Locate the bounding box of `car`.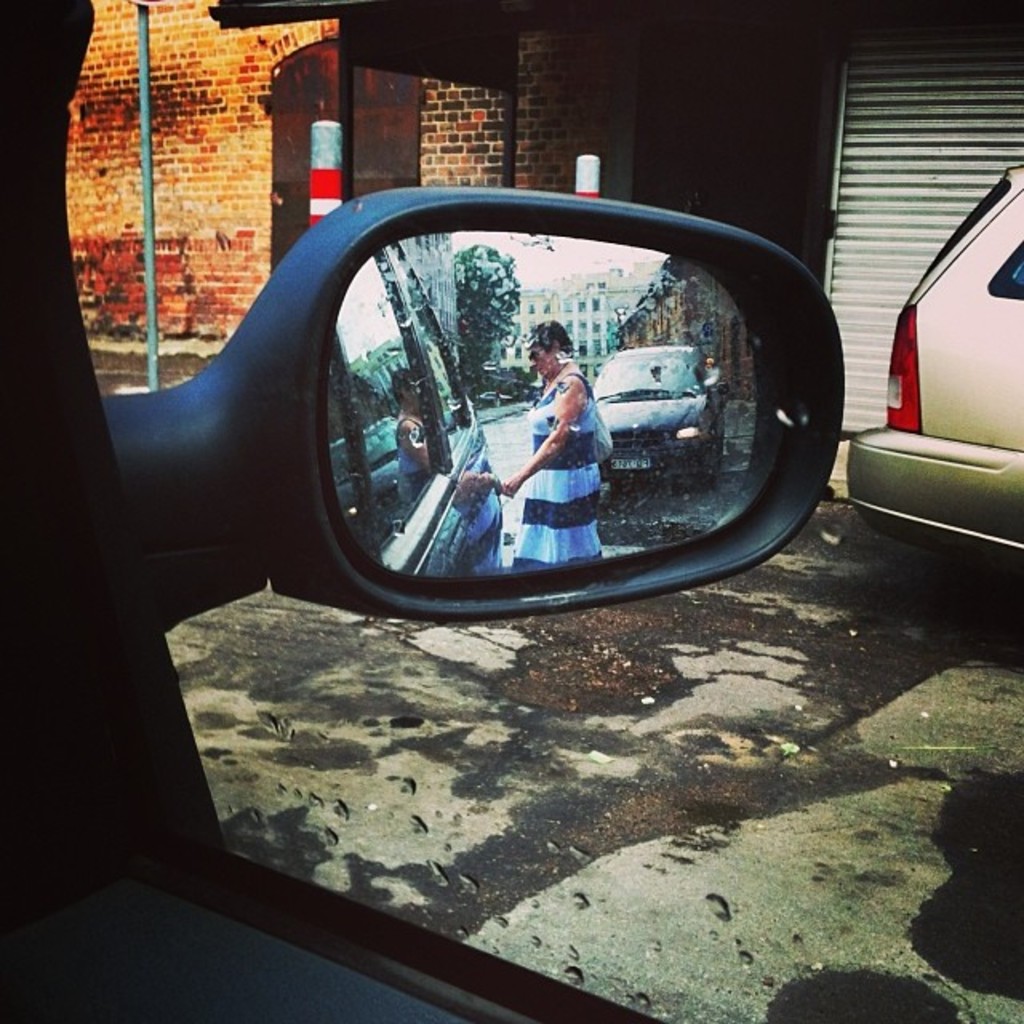
Bounding box: left=0, top=0, right=1022, bottom=1022.
